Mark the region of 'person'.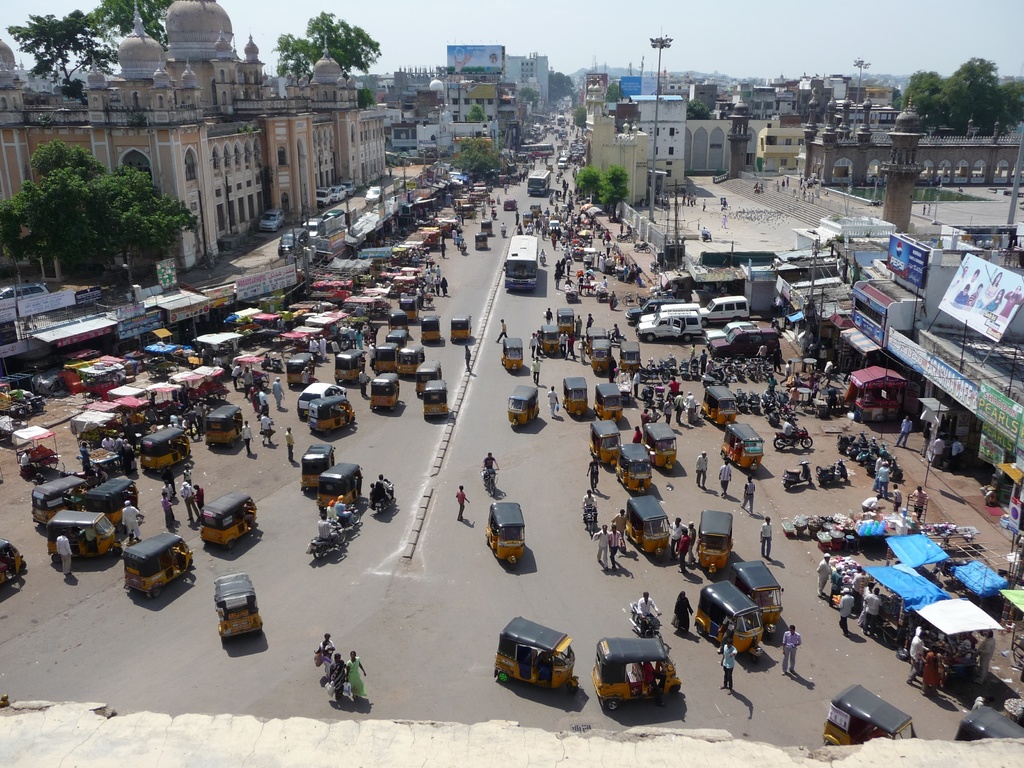
Region: x1=892, y1=483, x2=904, y2=511.
